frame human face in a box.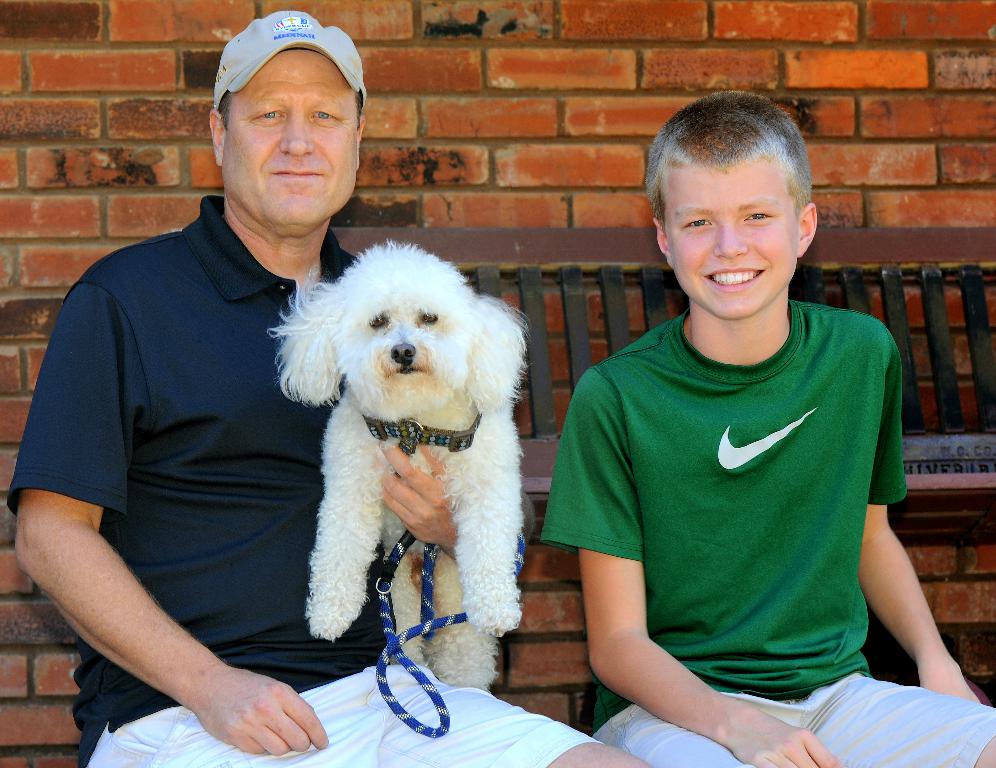
224, 51, 359, 239.
